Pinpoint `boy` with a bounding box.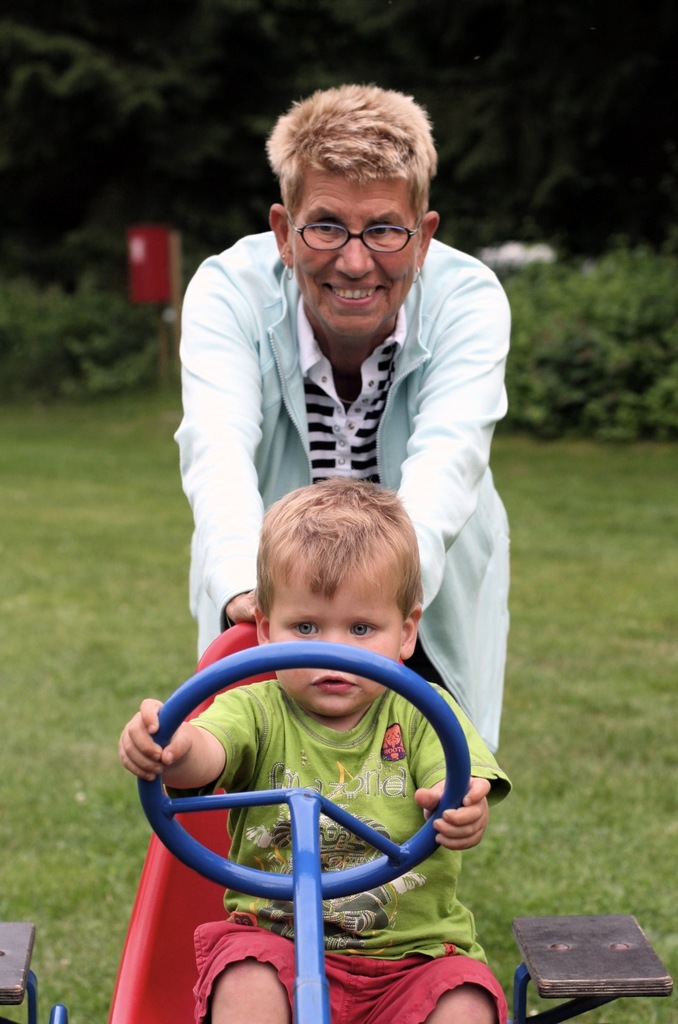
pyautogui.locateOnScreen(117, 479, 518, 1023).
